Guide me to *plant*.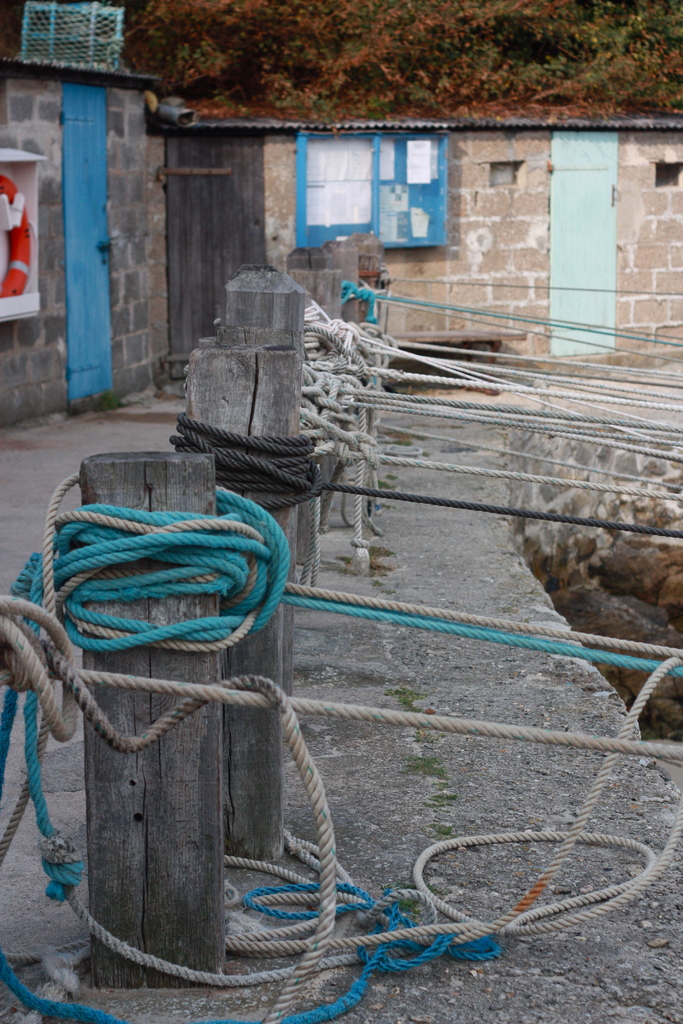
Guidance: <bbox>397, 686, 418, 712</bbox>.
